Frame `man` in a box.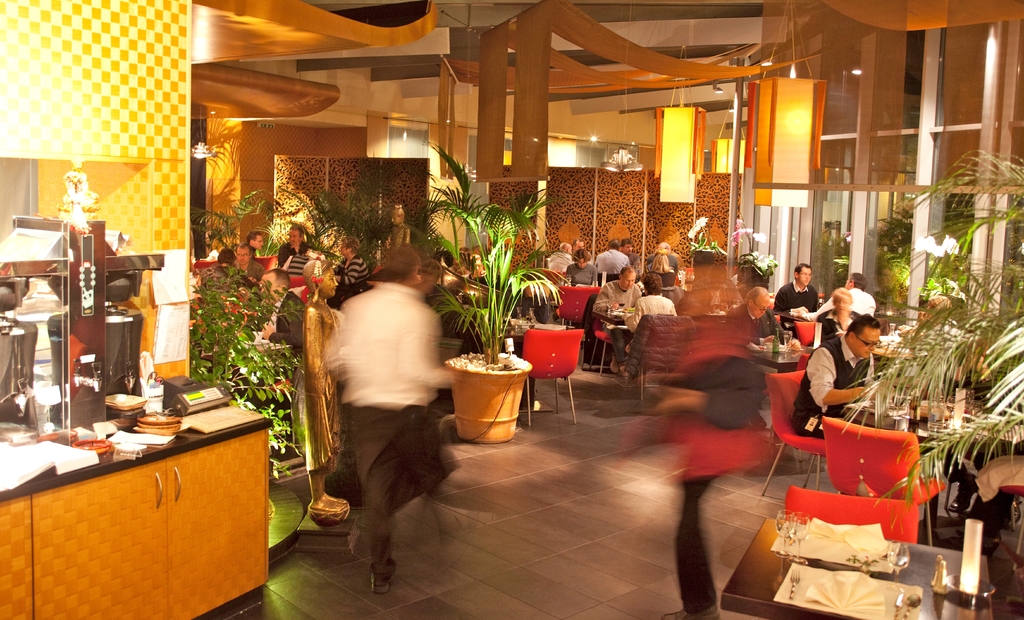
box=[243, 268, 308, 380].
